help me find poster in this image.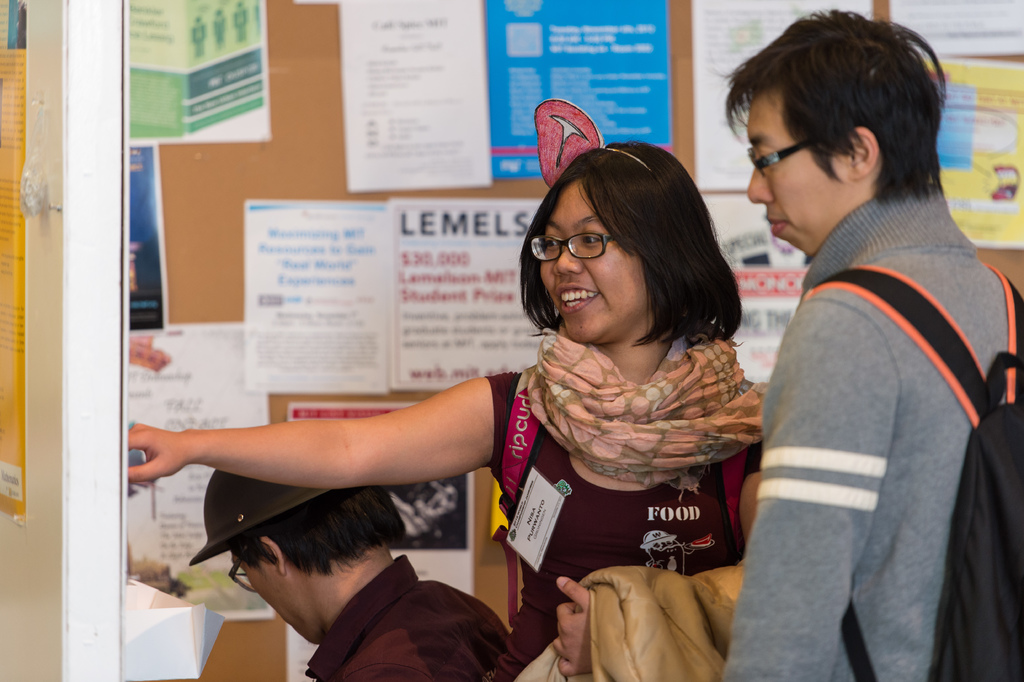
Found it: box(481, 0, 664, 182).
